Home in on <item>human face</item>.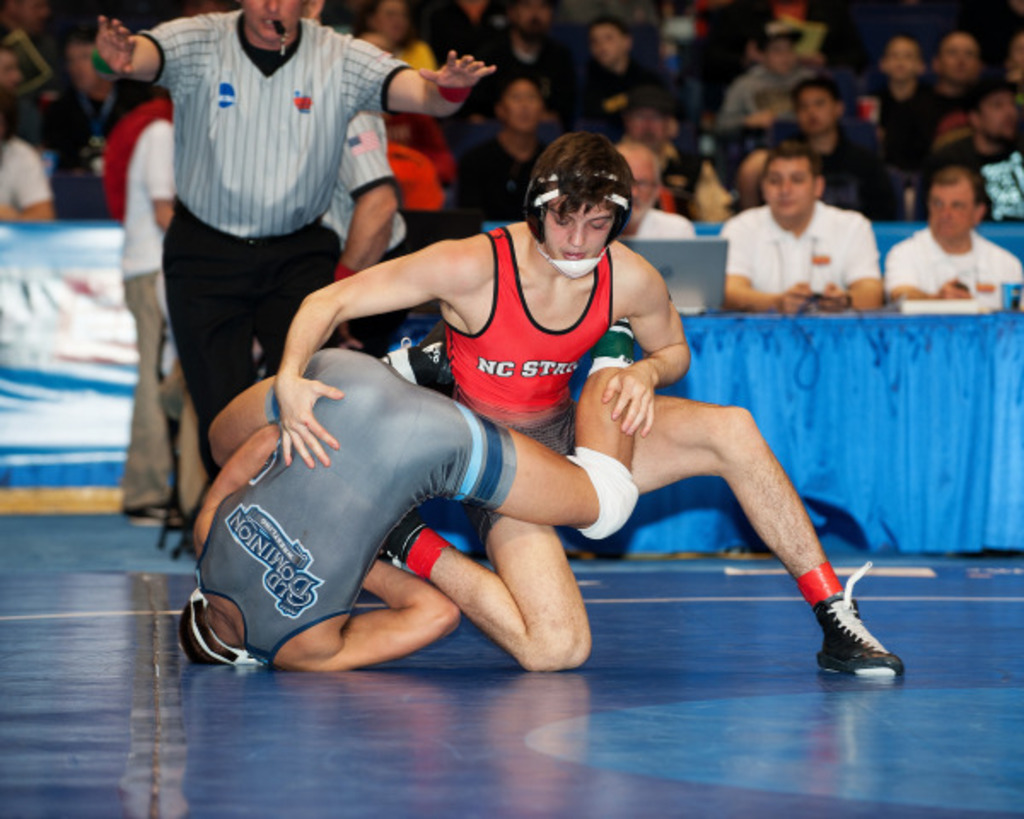
Homed in at l=0, t=55, r=26, b=89.
